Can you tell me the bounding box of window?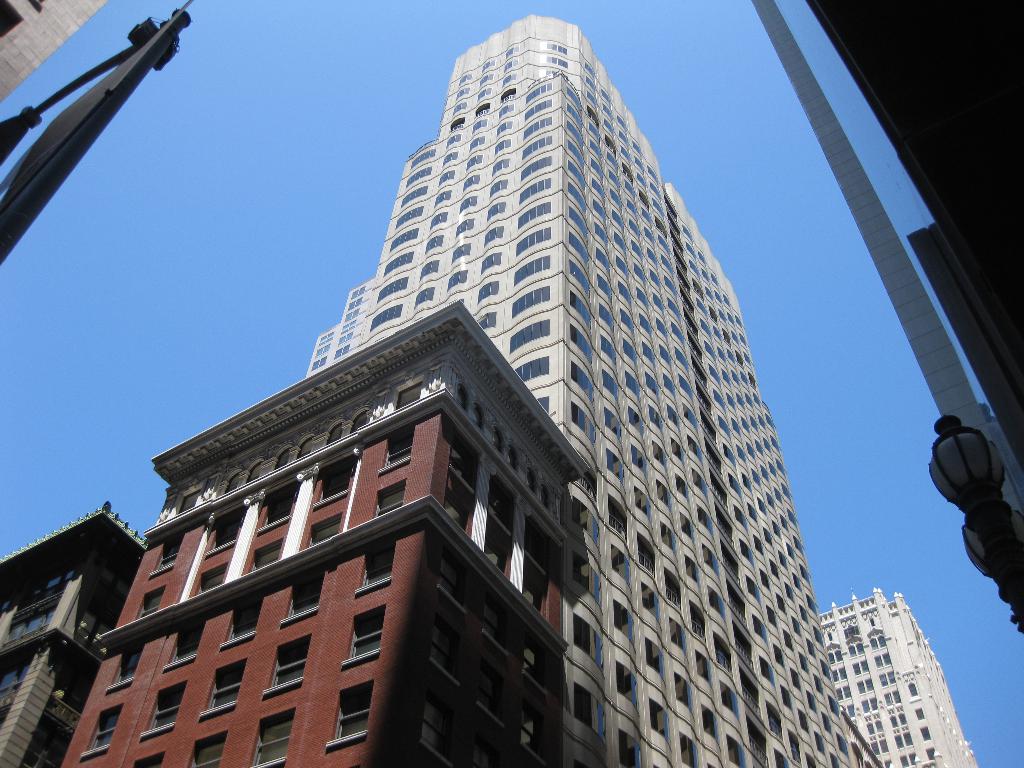
[left=506, top=446, right=523, bottom=476].
